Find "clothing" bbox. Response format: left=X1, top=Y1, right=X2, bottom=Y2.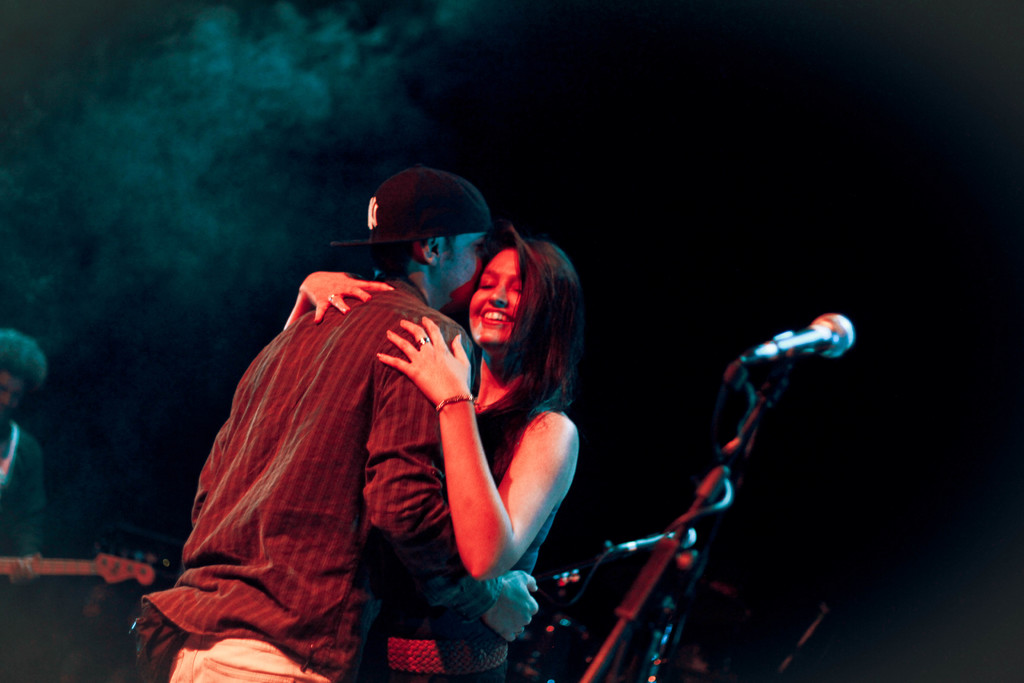
left=0, top=416, right=36, bottom=666.
